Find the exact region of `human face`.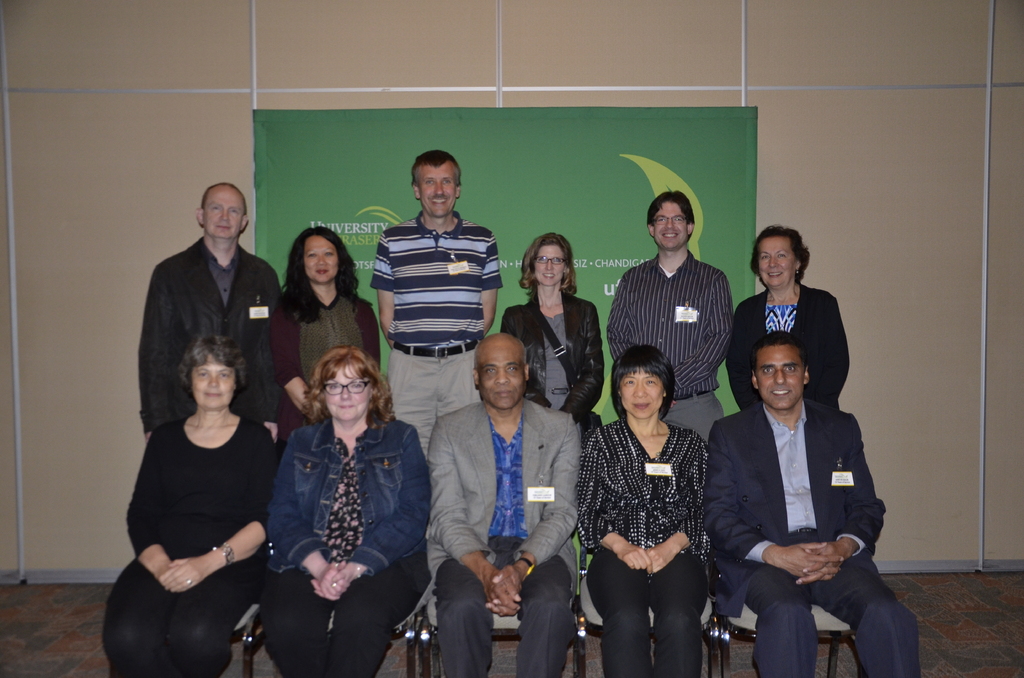
Exact region: (306,239,337,282).
